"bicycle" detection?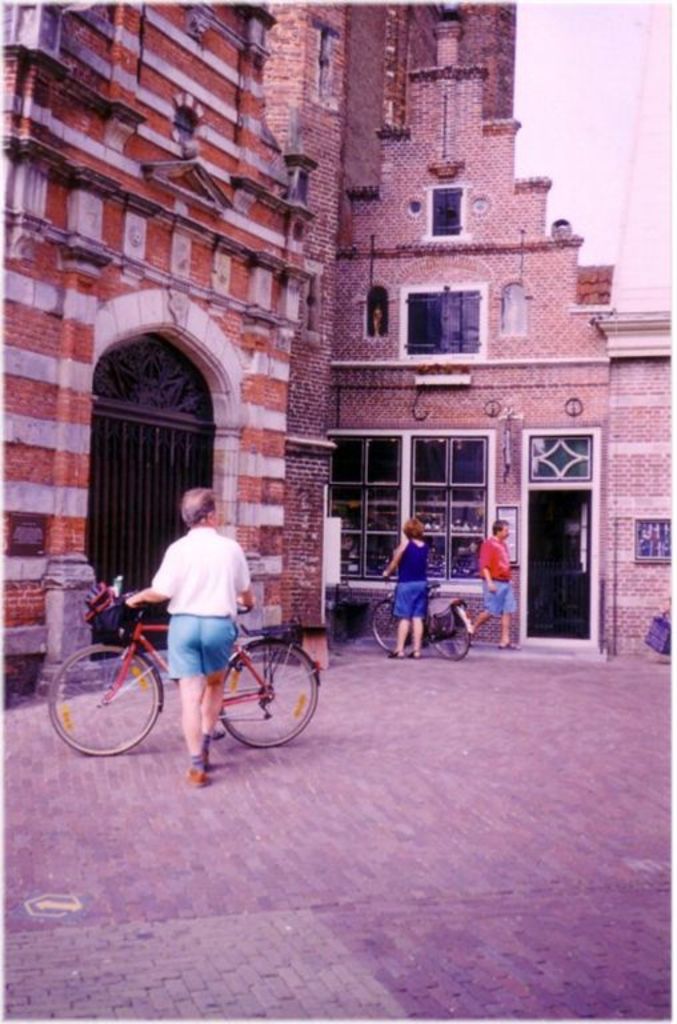
<bbox>368, 569, 478, 663</bbox>
